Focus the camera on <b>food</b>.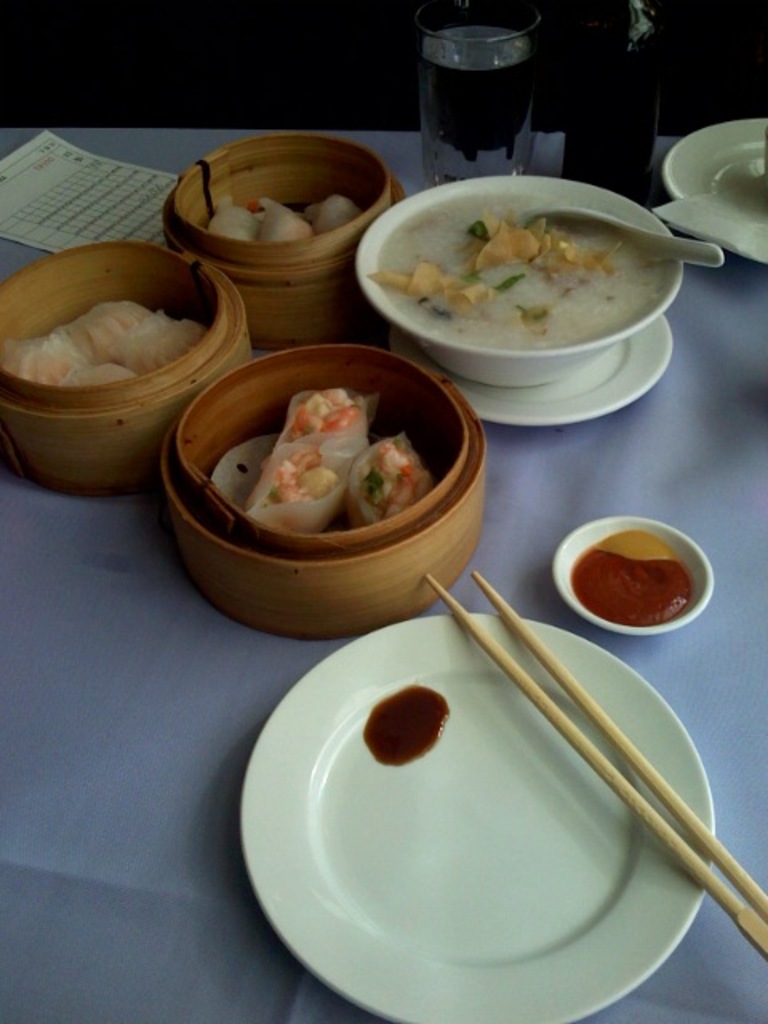
Focus region: [left=347, top=434, right=438, bottom=533].
